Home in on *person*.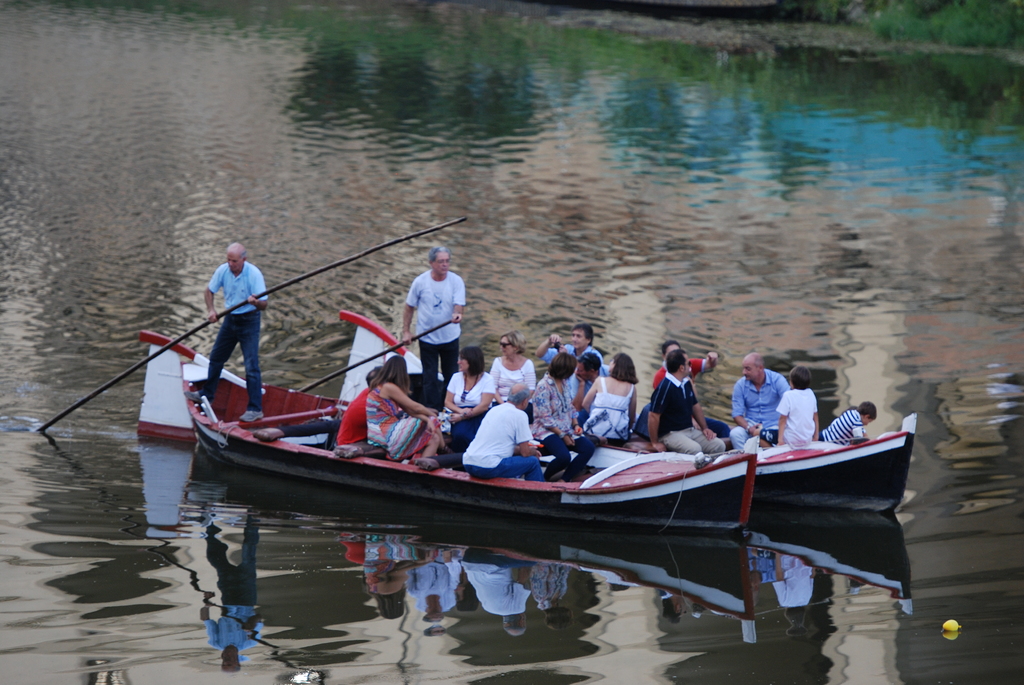
Homed in at {"left": 540, "top": 351, "right": 595, "bottom": 477}.
